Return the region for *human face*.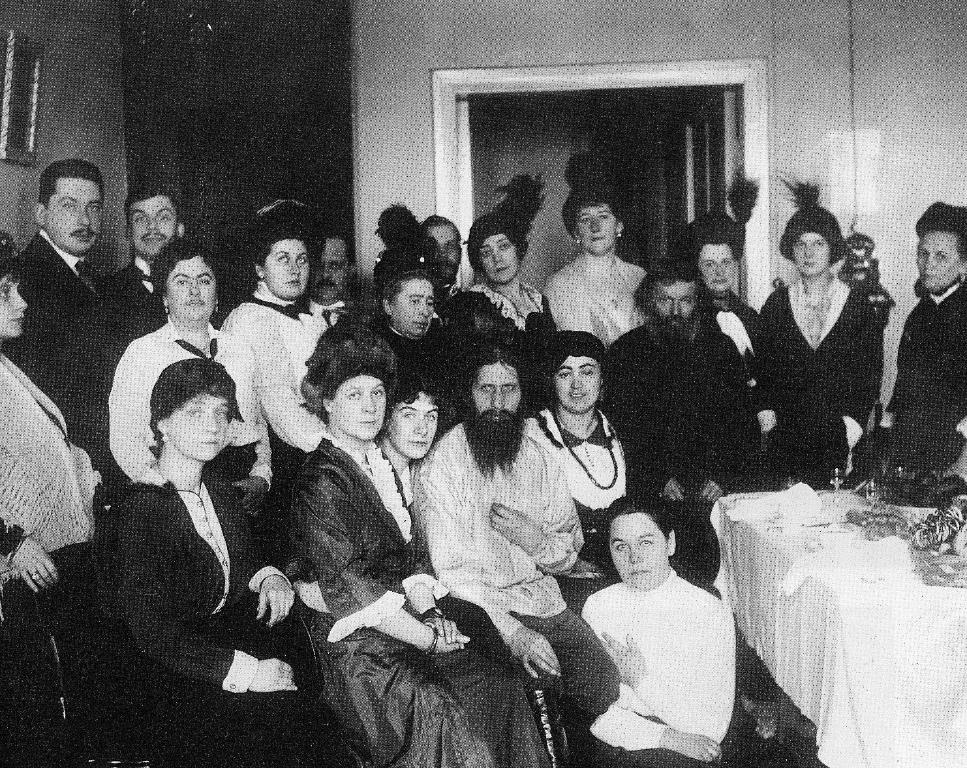
[422,224,454,282].
